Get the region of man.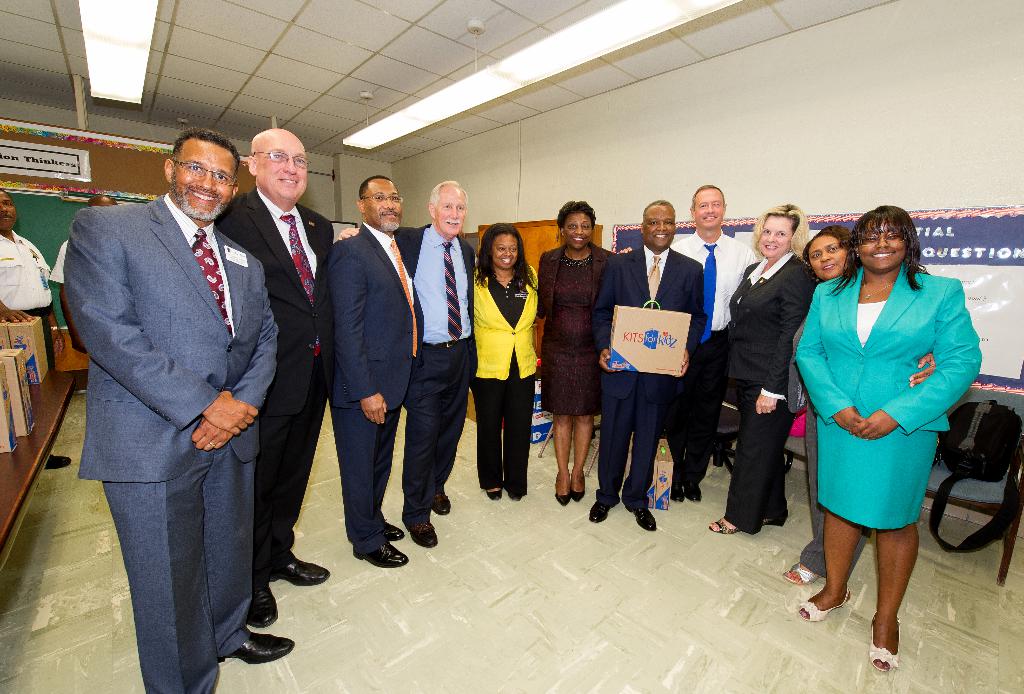
Rect(618, 182, 761, 501).
